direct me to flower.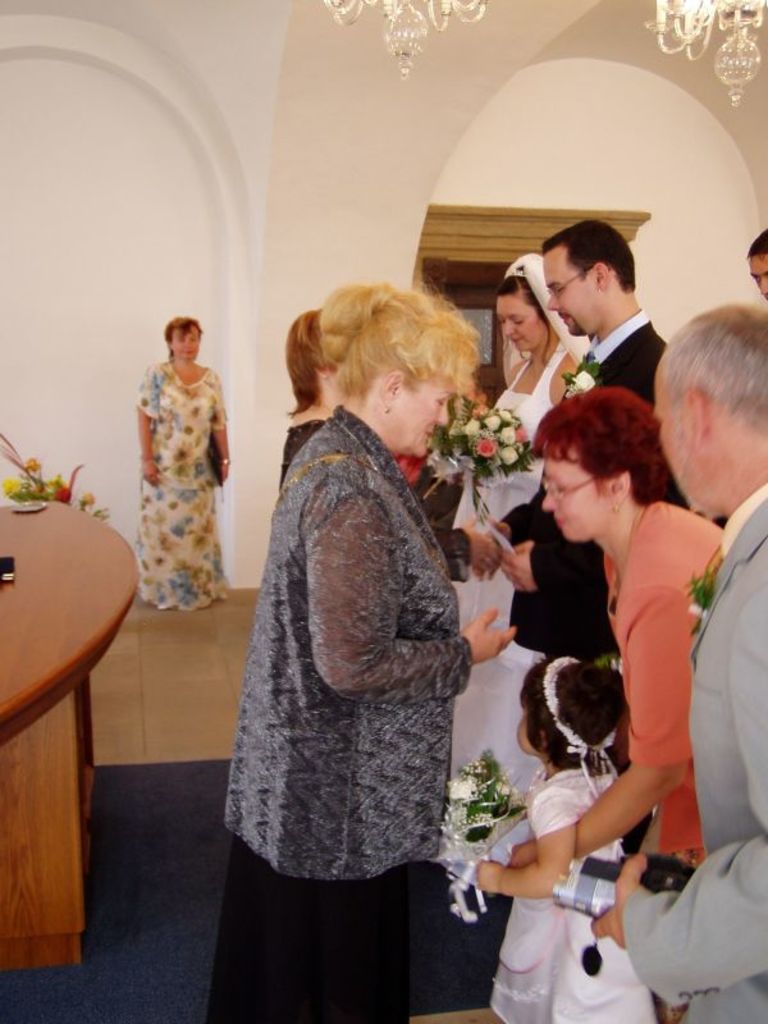
Direction: box(566, 371, 596, 388).
